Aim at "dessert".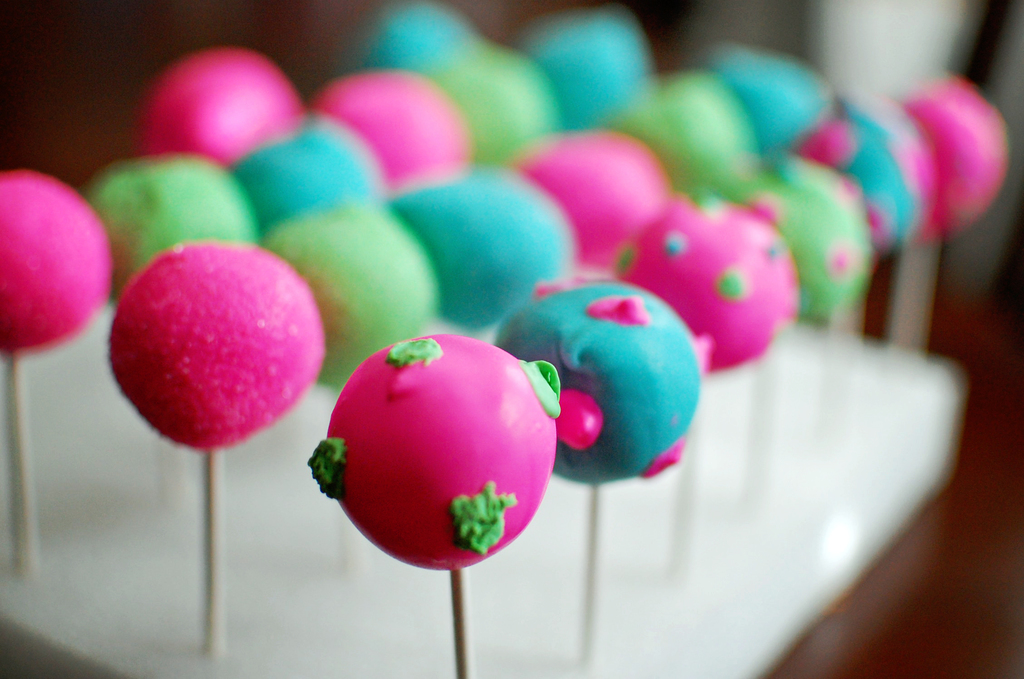
Aimed at <bbox>105, 213, 316, 422</bbox>.
